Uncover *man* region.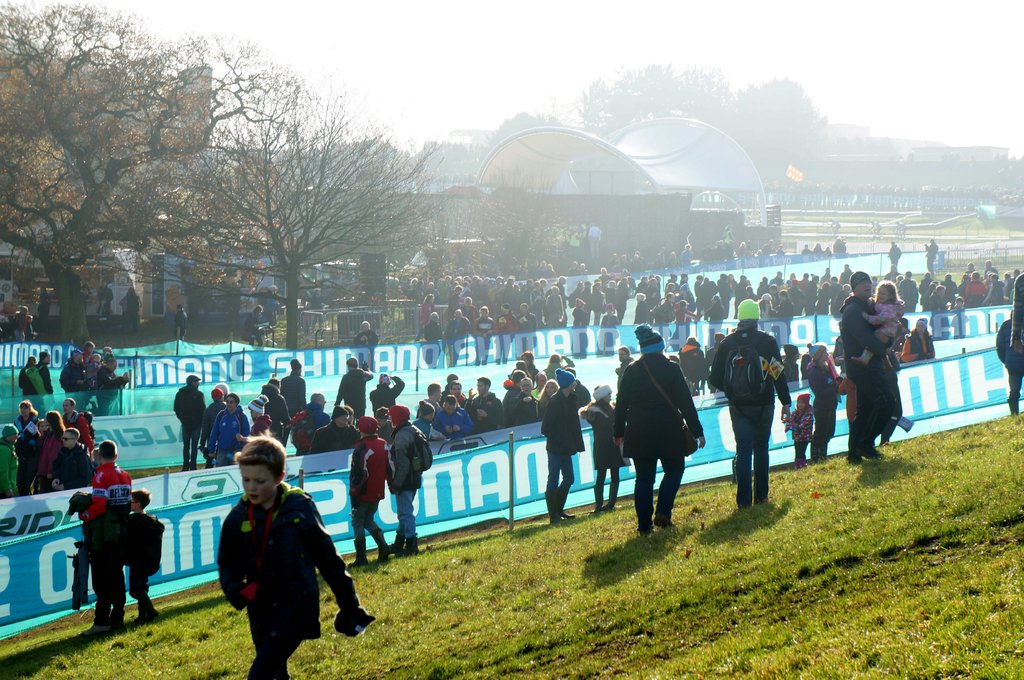
Uncovered: x1=836, y1=271, x2=900, y2=464.
